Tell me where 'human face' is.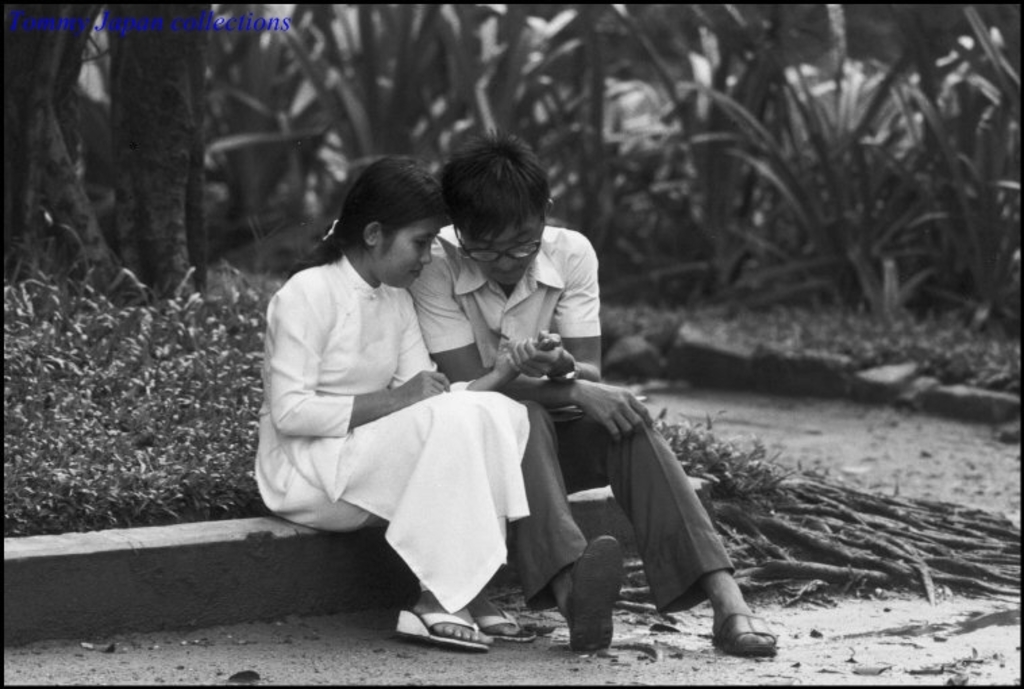
'human face' is at detection(374, 212, 439, 289).
